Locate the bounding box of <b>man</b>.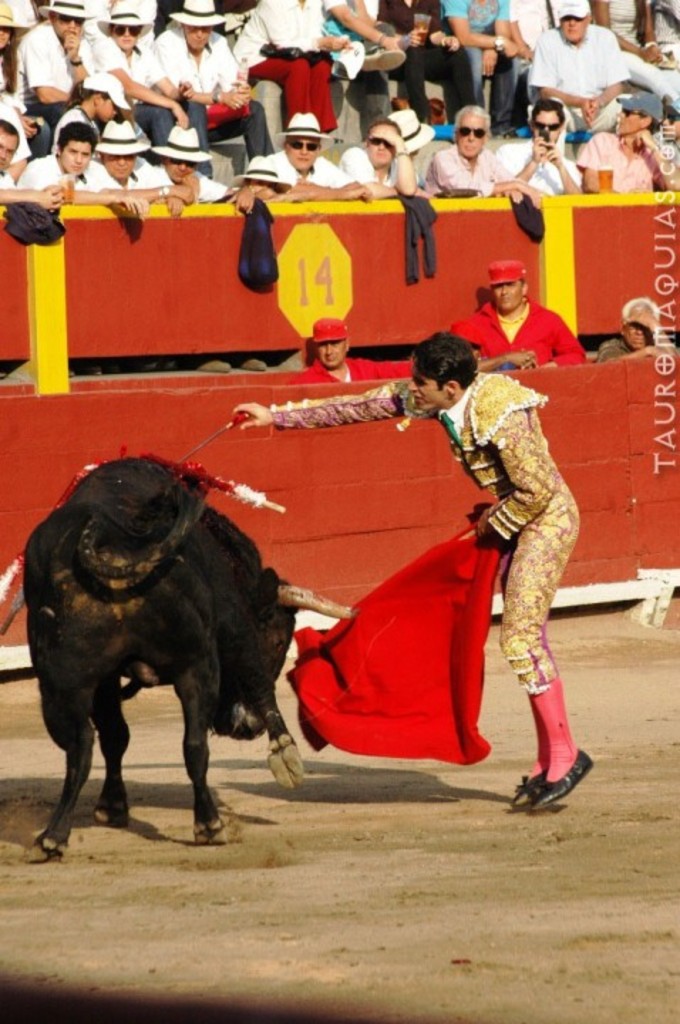
Bounding box: 452:262:585:368.
